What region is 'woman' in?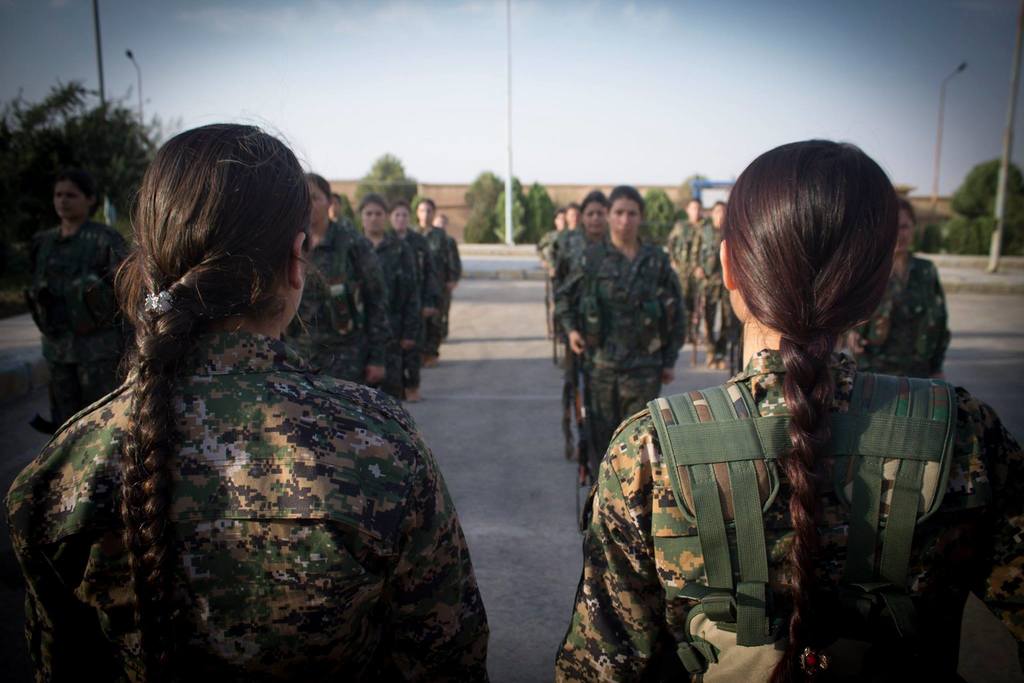
[550,138,1023,682].
